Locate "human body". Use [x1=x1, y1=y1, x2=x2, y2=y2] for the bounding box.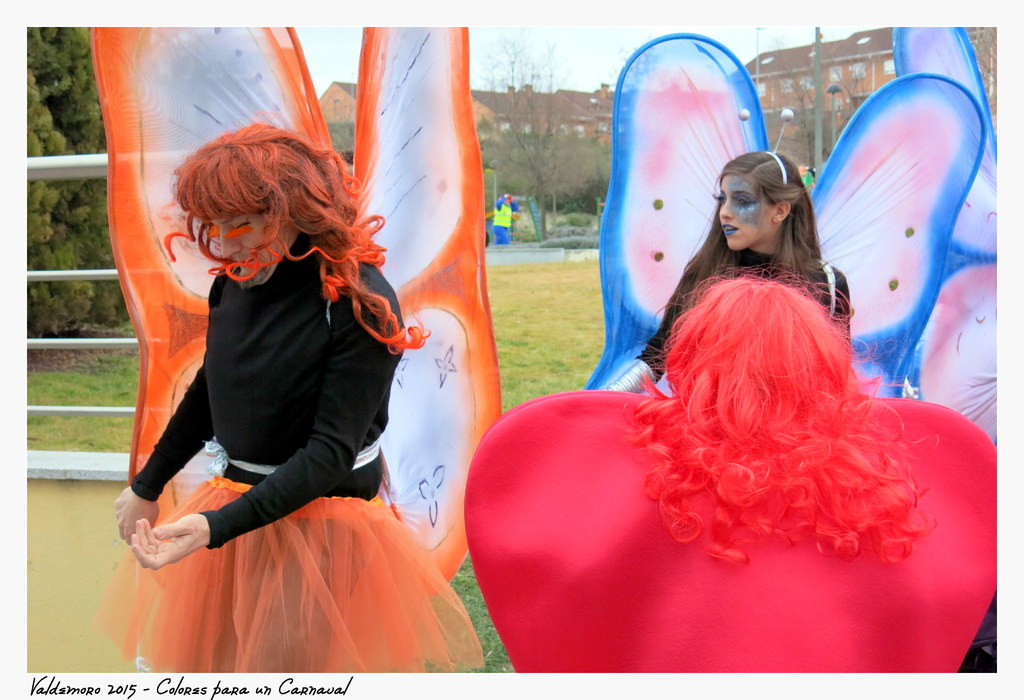
[x1=102, y1=115, x2=458, y2=655].
